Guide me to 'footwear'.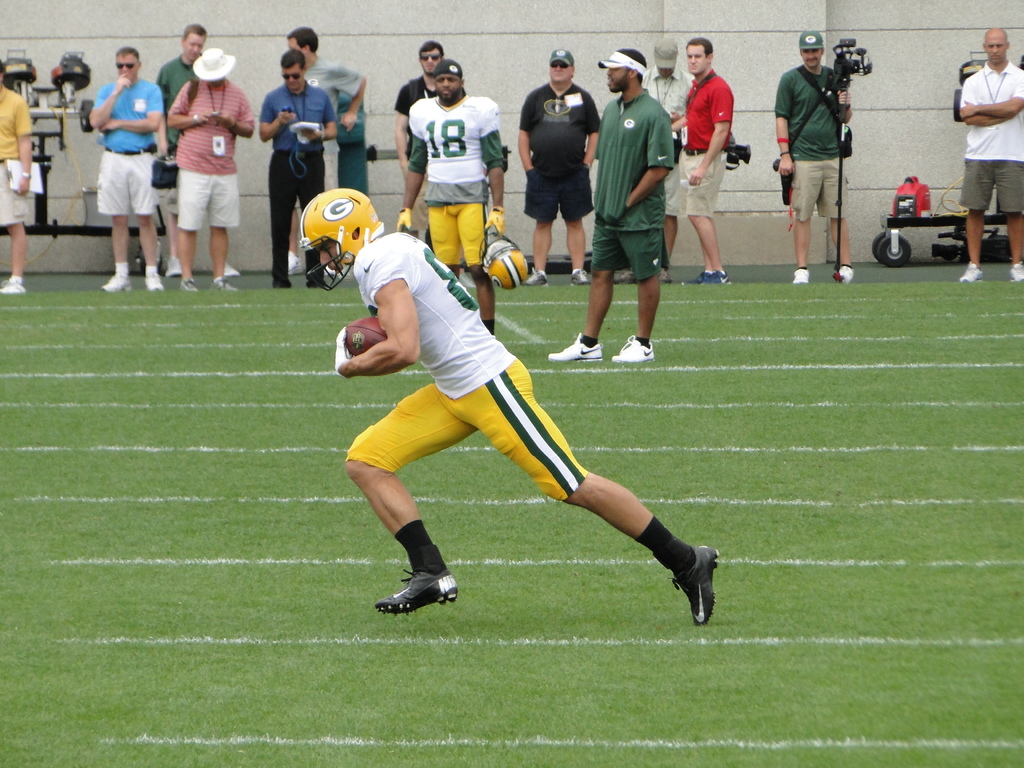
Guidance: x1=176 y1=271 x2=195 y2=299.
